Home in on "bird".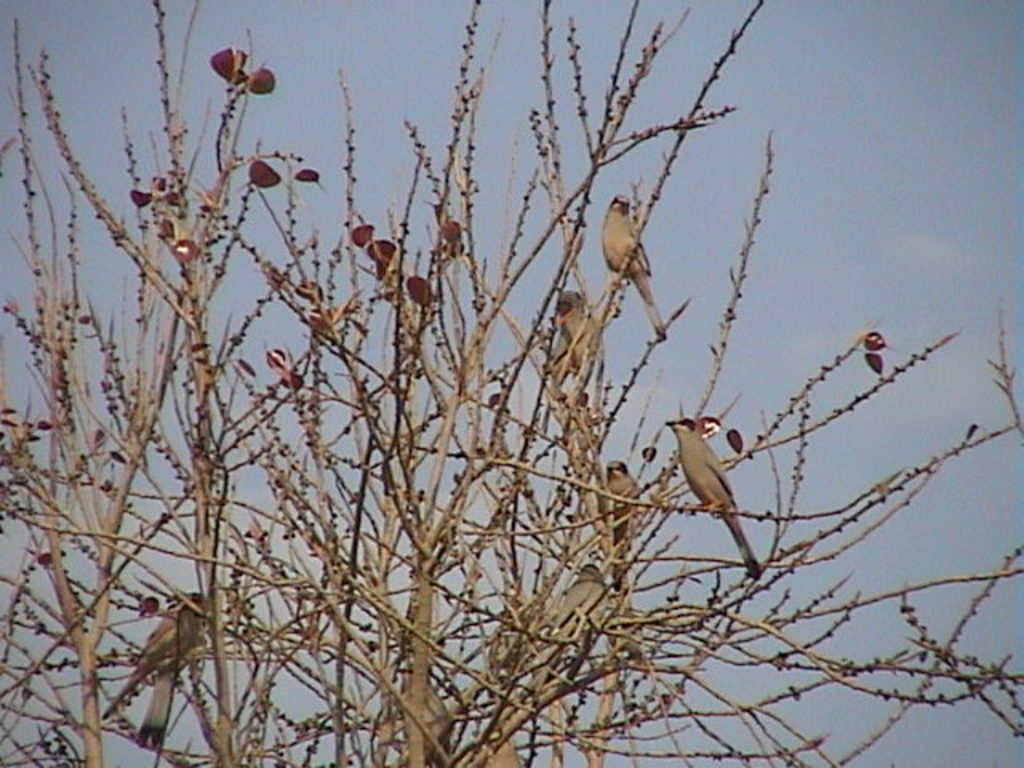
Homed in at BBox(483, 739, 514, 766).
